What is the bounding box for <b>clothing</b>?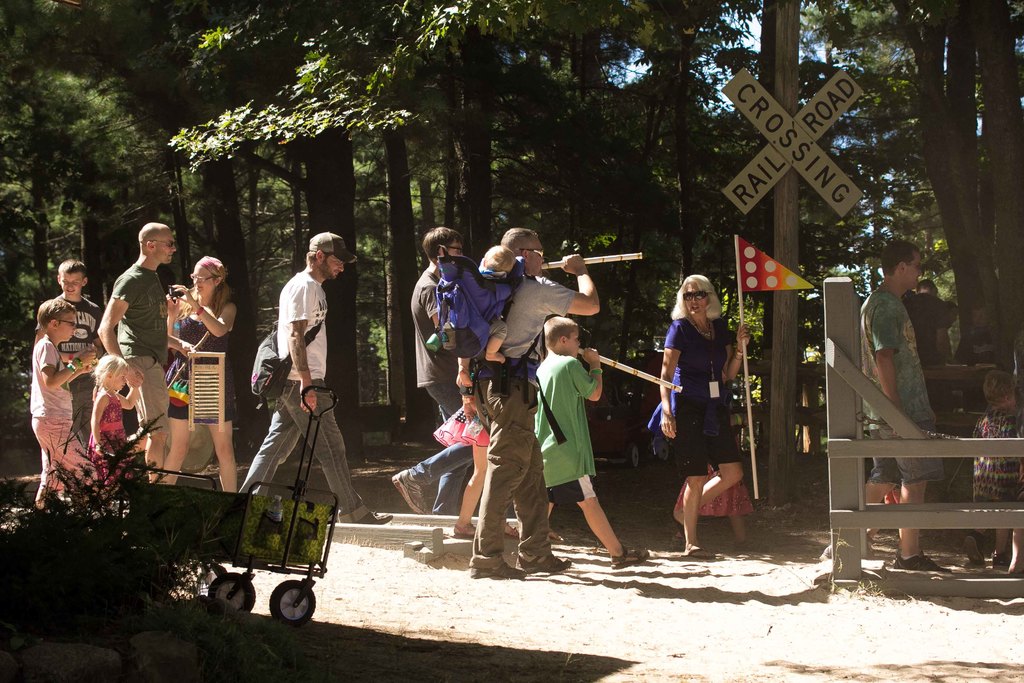
(974, 410, 1023, 506).
